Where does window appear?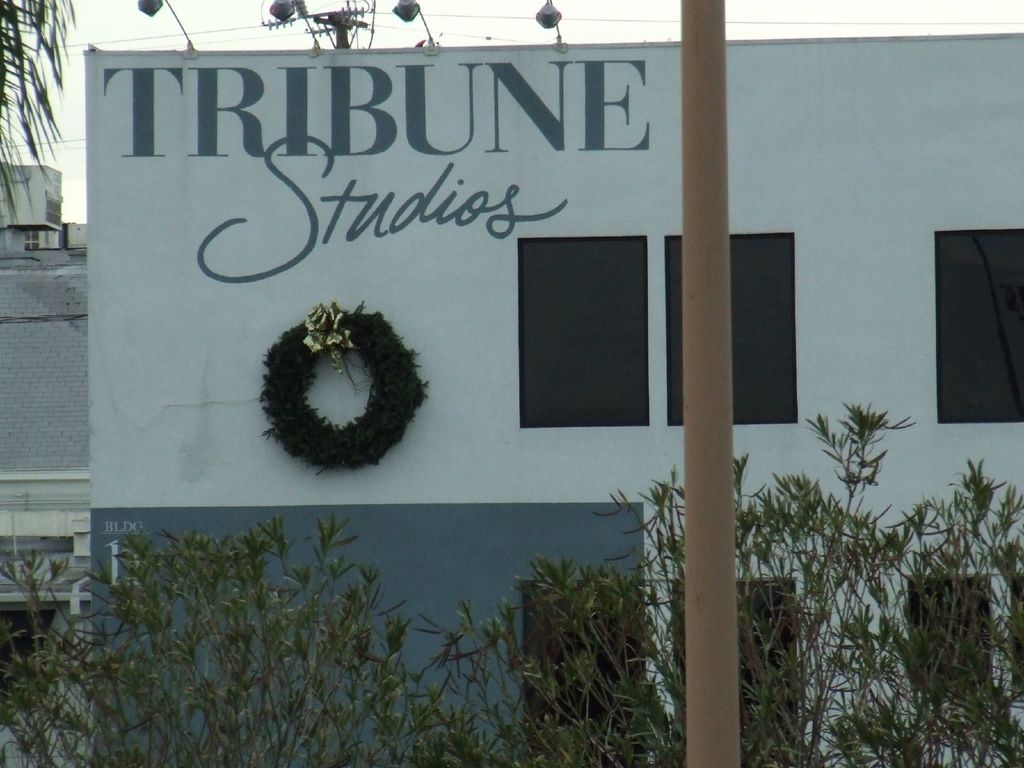
Appears at bbox=(933, 225, 1023, 420).
